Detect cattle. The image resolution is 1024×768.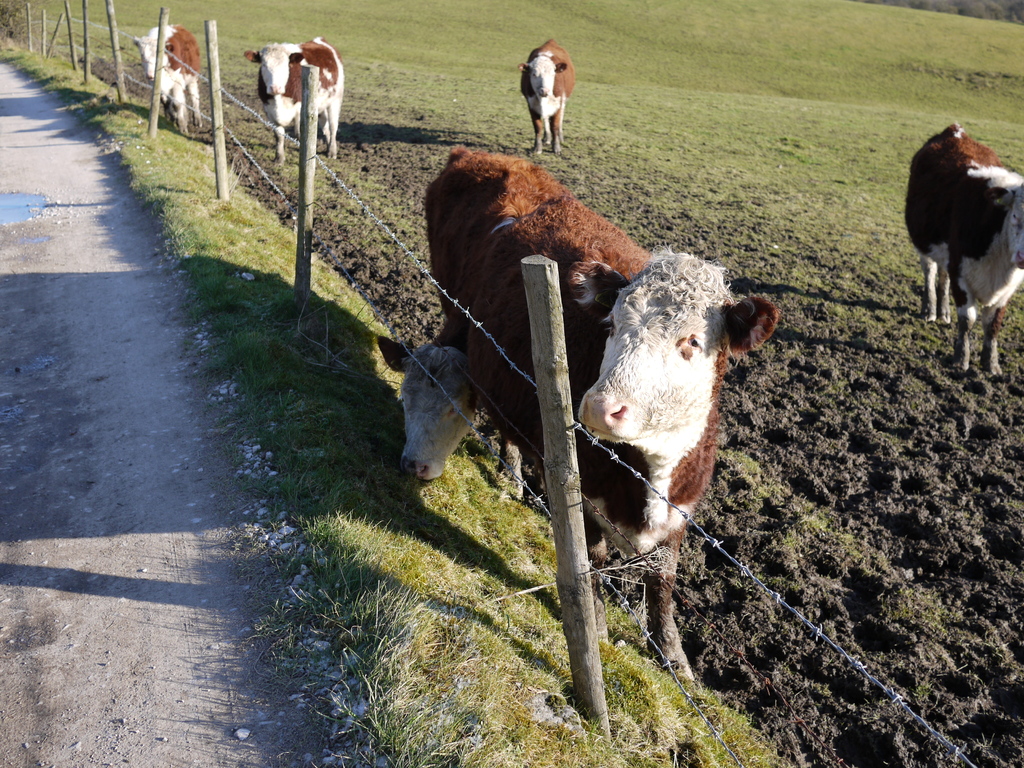
l=250, t=31, r=346, b=165.
